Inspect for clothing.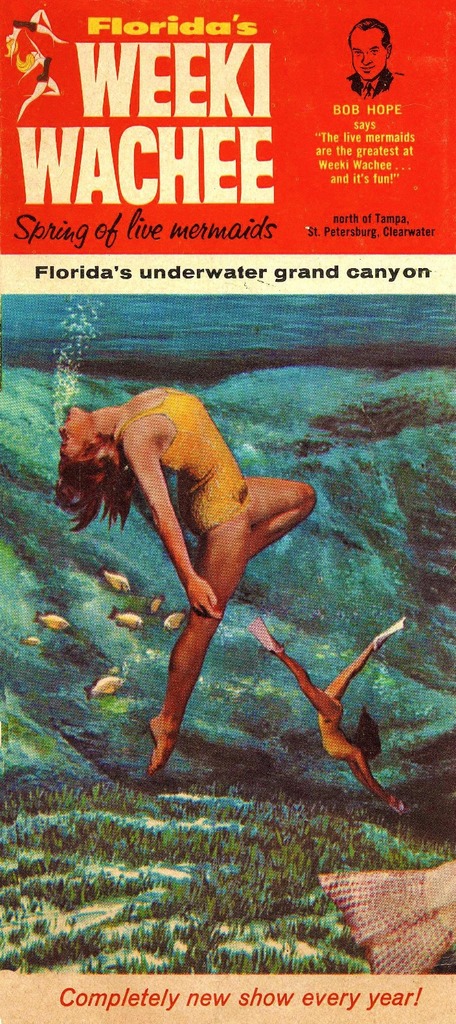
Inspection: 347:64:394:101.
